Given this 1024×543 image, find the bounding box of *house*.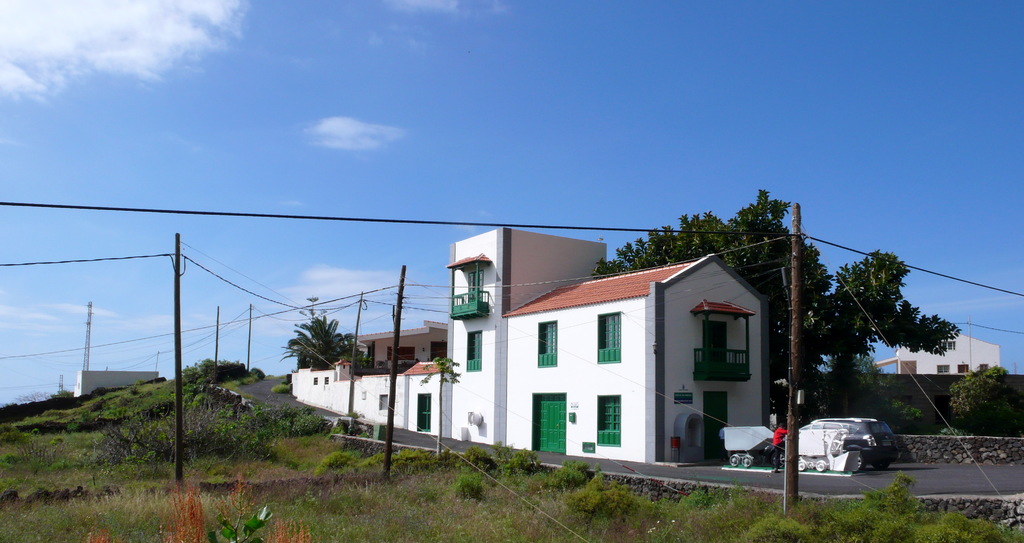
<region>381, 324, 422, 437</region>.
